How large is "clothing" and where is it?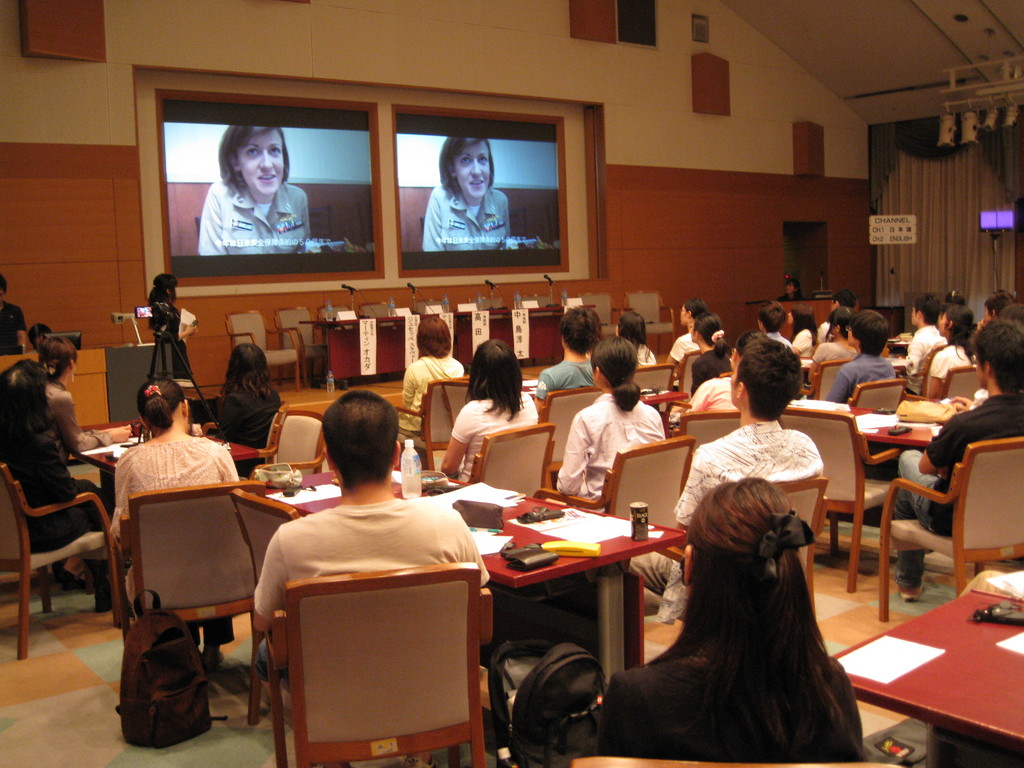
Bounding box: <box>803,336,858,401</box>.
